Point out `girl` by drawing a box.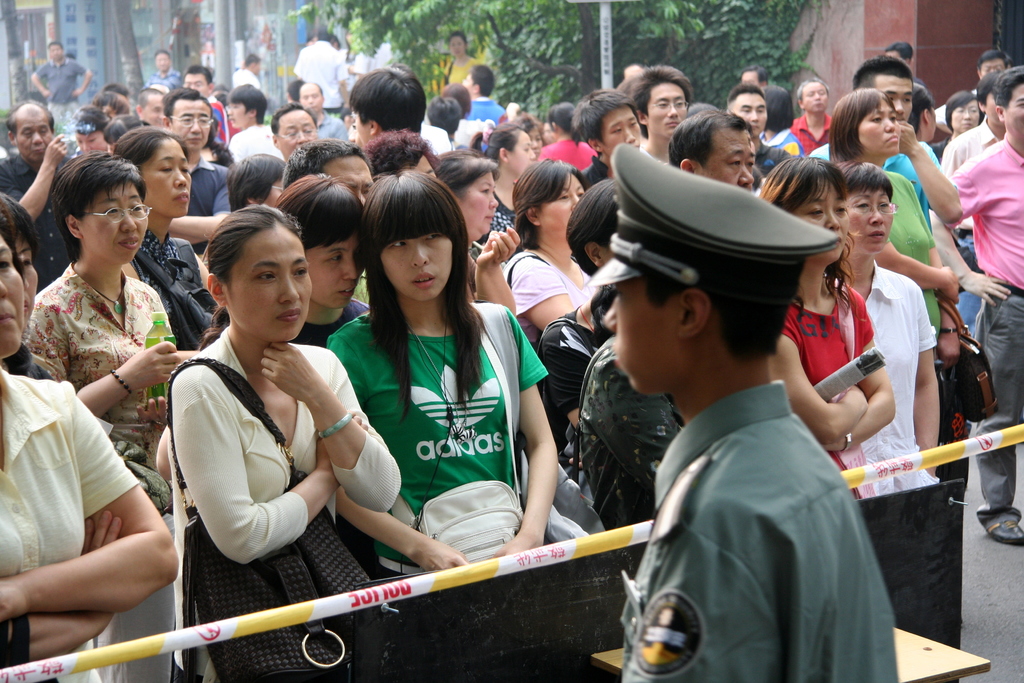
pyautogui.locateOnScreen(166, 202, 402, 682).
